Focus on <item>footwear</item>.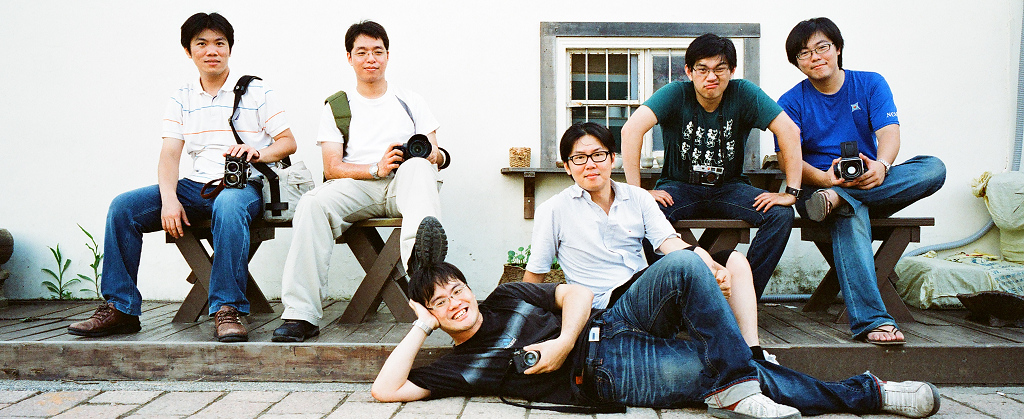
Focused at <box>205,305,256,338</box>.
